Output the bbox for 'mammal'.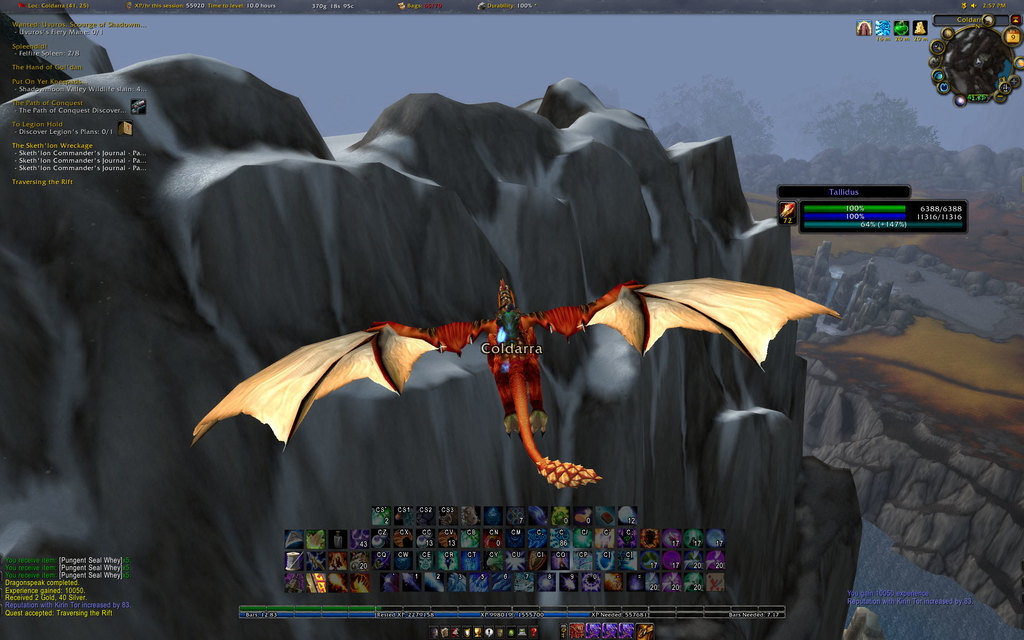
crop(164, 271, 864, 495).
